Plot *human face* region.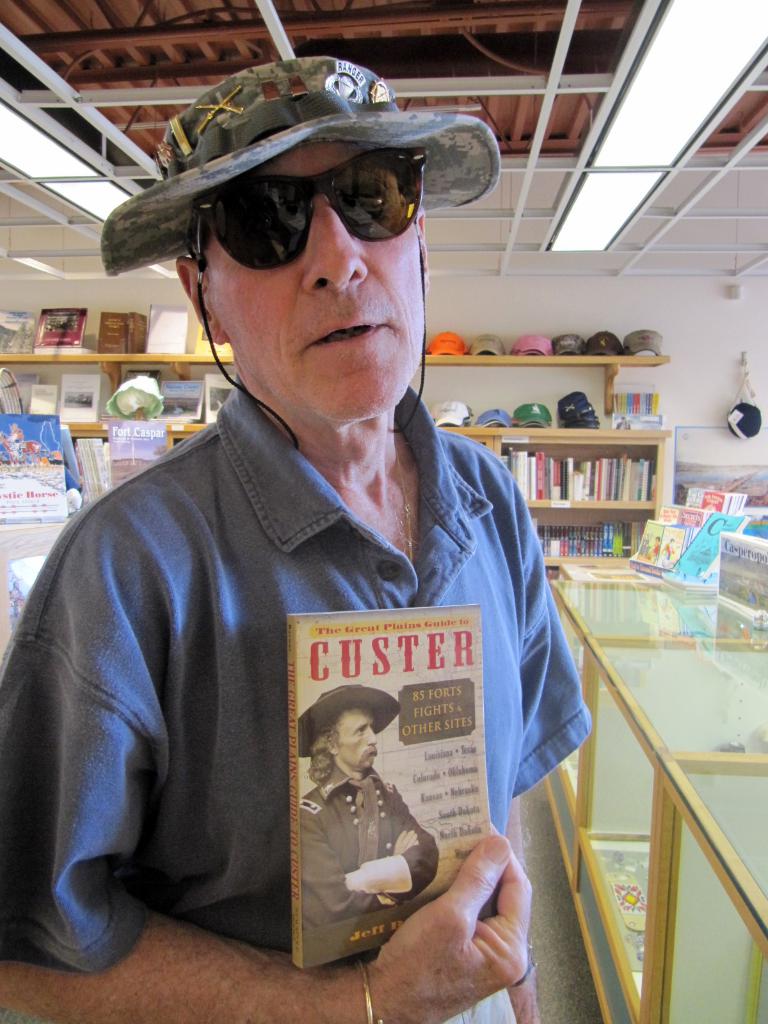
Plotted at left=333, top=711, right=381, bottom=772.
